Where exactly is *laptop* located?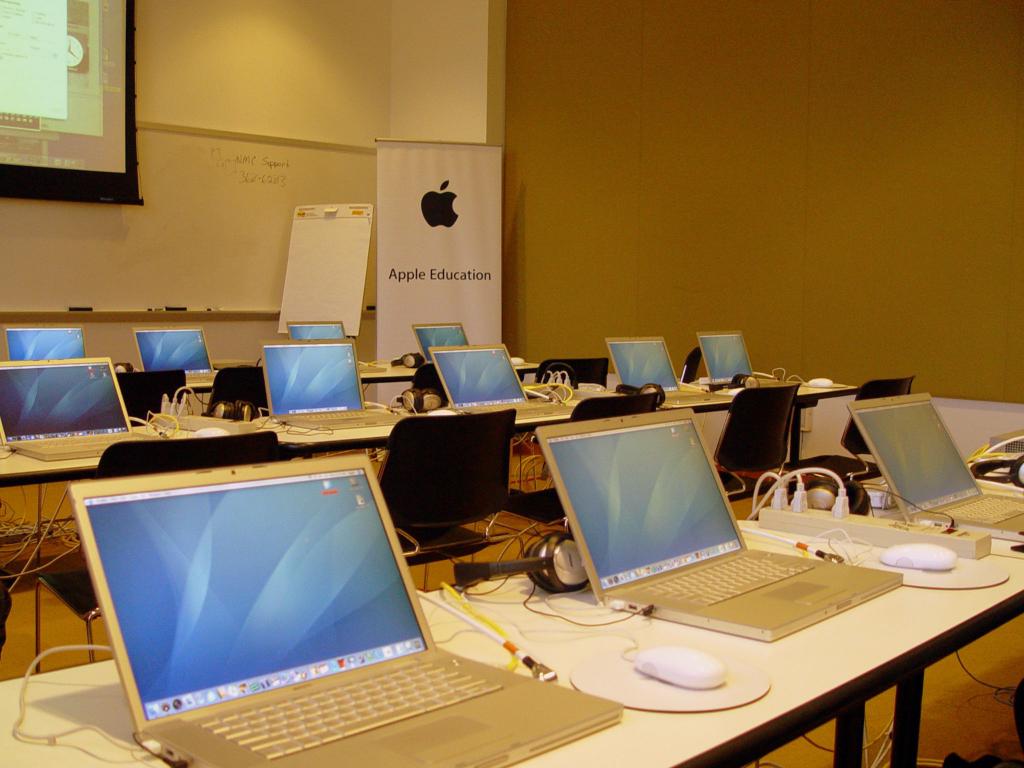
Its bounding box is (287, 318, 350, 338).
